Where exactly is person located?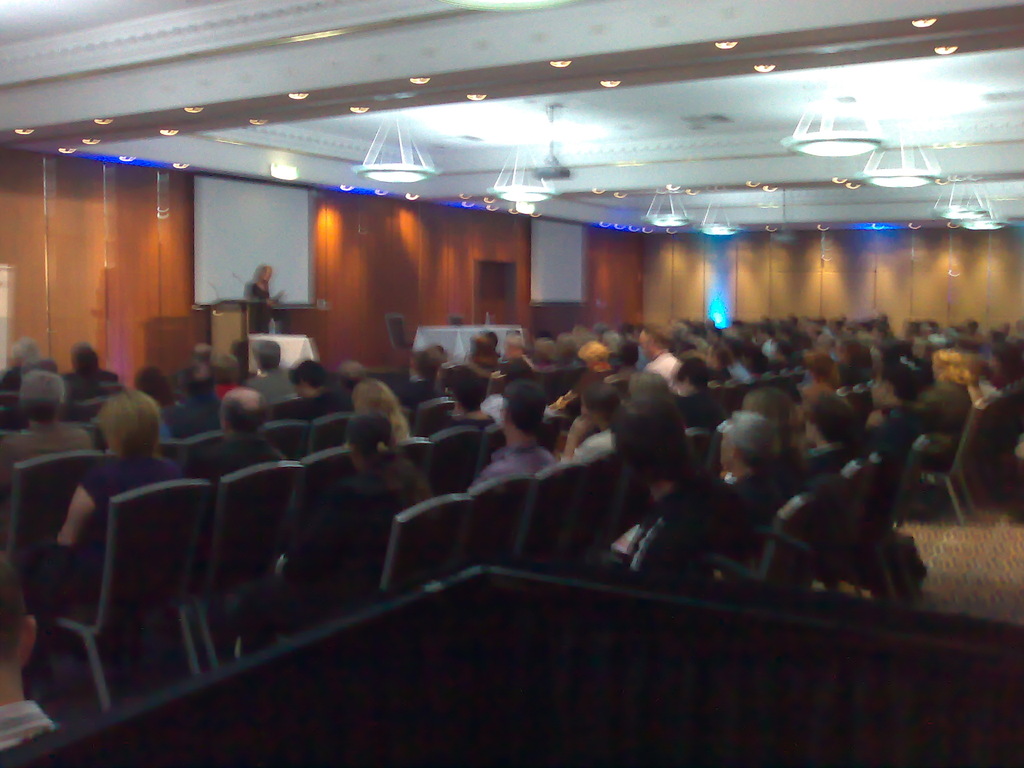
Its bounding box is bbox=[804, 392, 858, 476].
